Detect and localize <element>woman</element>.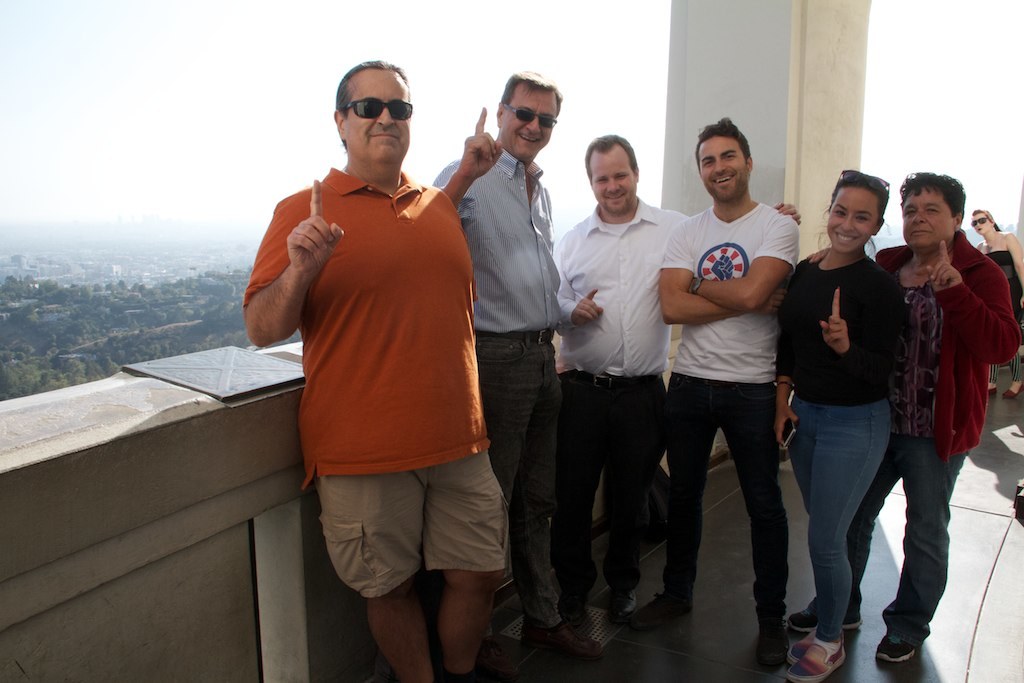
Localized at 792,171,1021,665.
